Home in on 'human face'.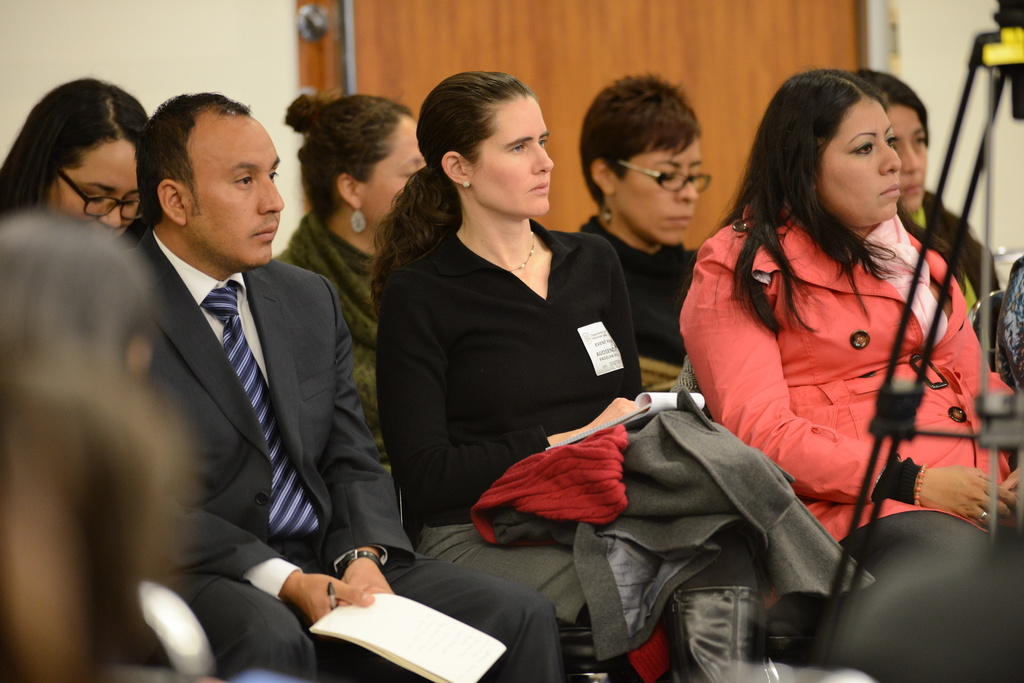
Homed in at bbox(820, 90, 901, 223).
